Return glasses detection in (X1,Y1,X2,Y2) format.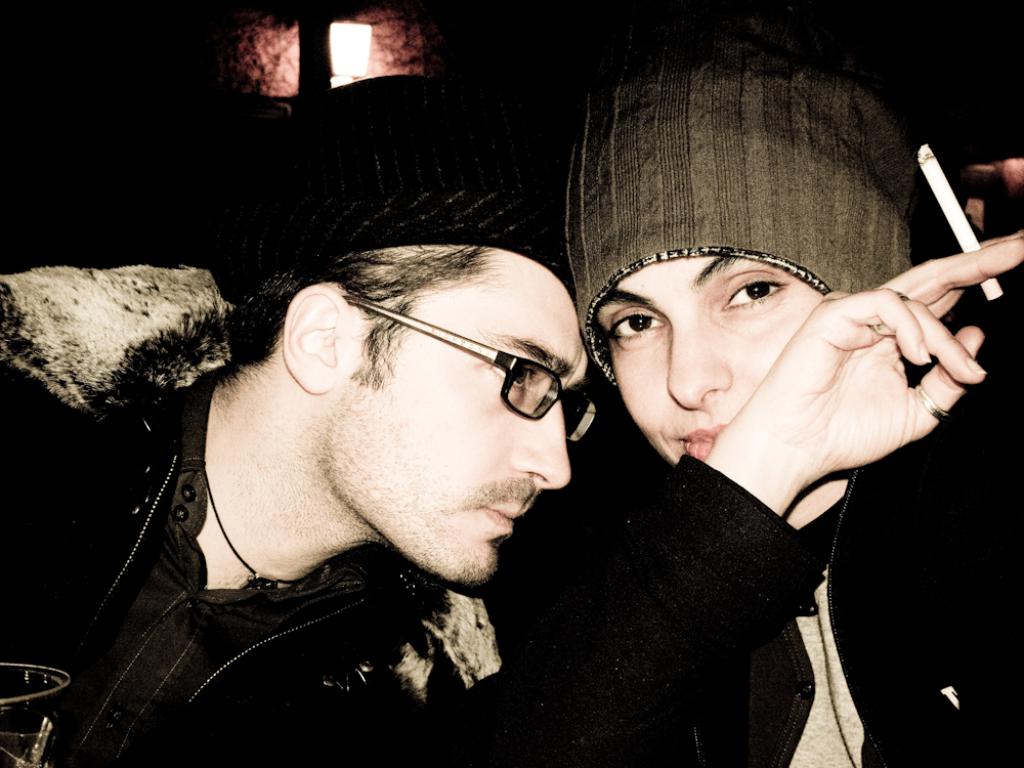
(354,298,599,415).
